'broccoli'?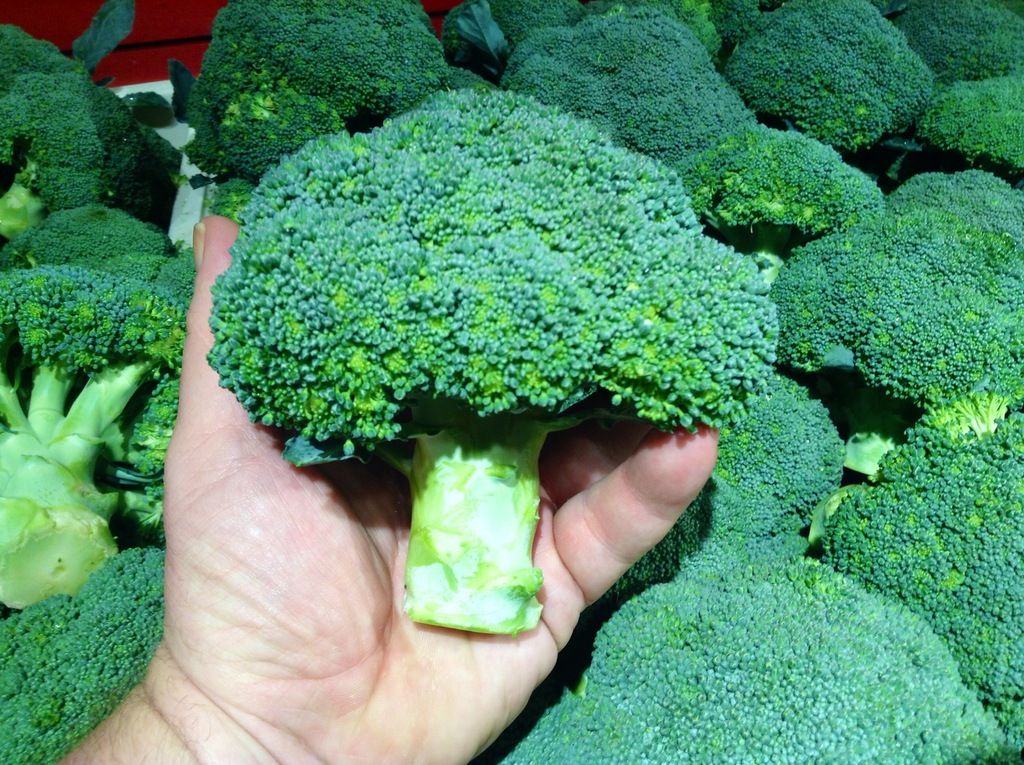
box(205, 91, 777, 635)
